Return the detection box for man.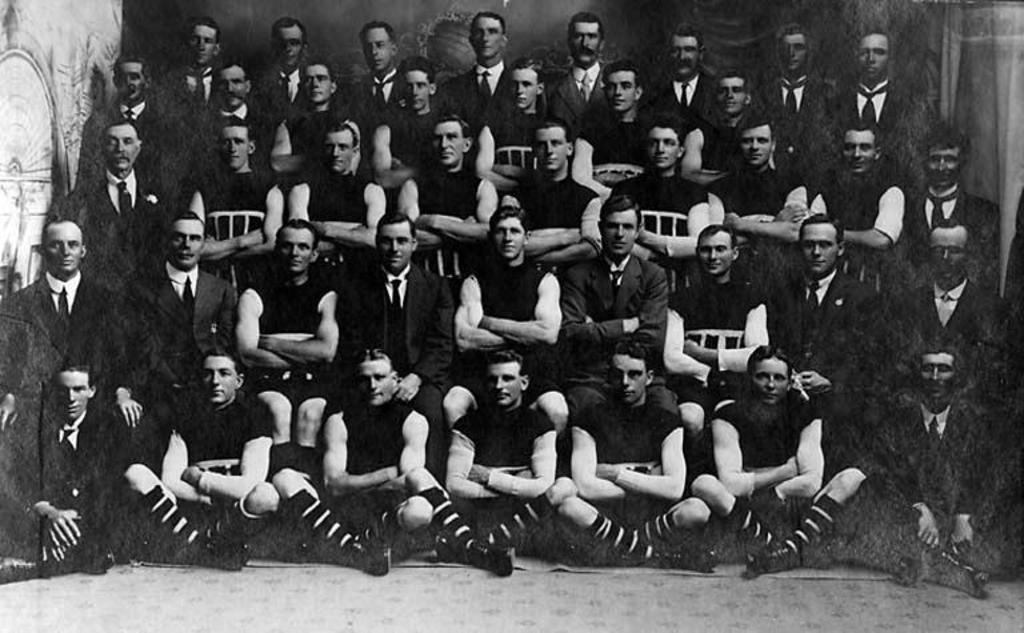
bbox=[451, 197, 575, 441].
